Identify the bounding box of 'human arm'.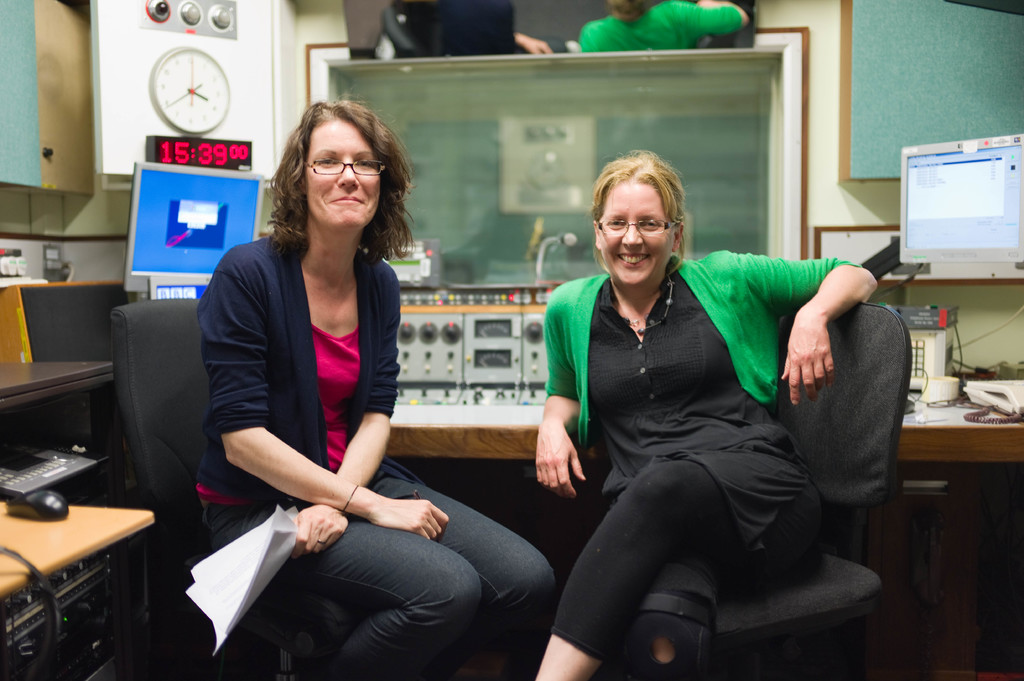
735:247:884:411.
